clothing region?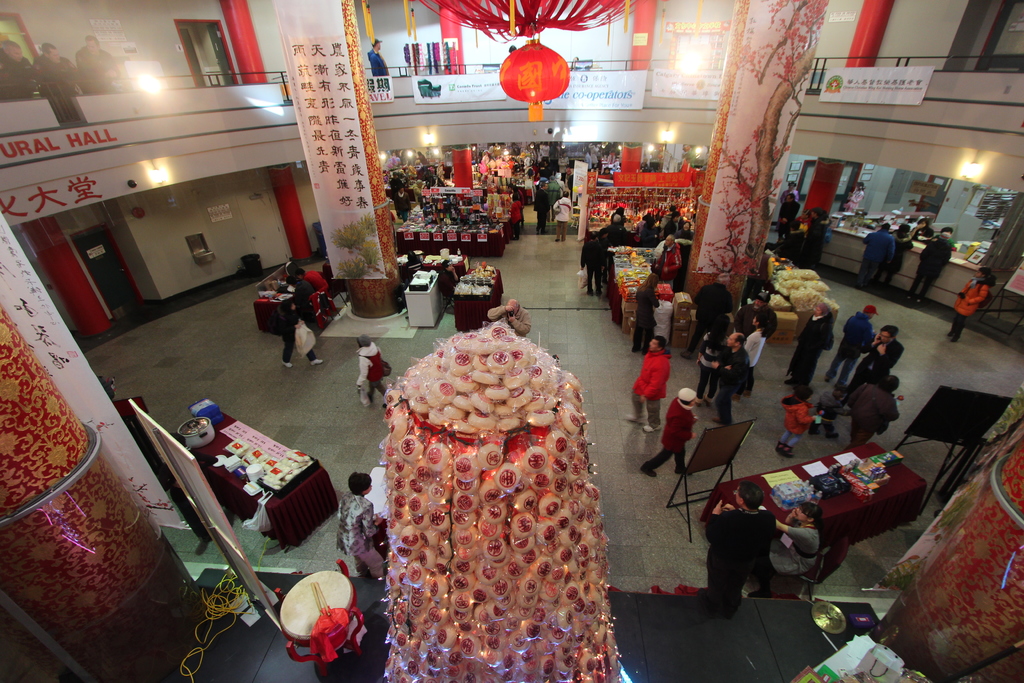
[left=635, top=220, right=645, bottom=242]
